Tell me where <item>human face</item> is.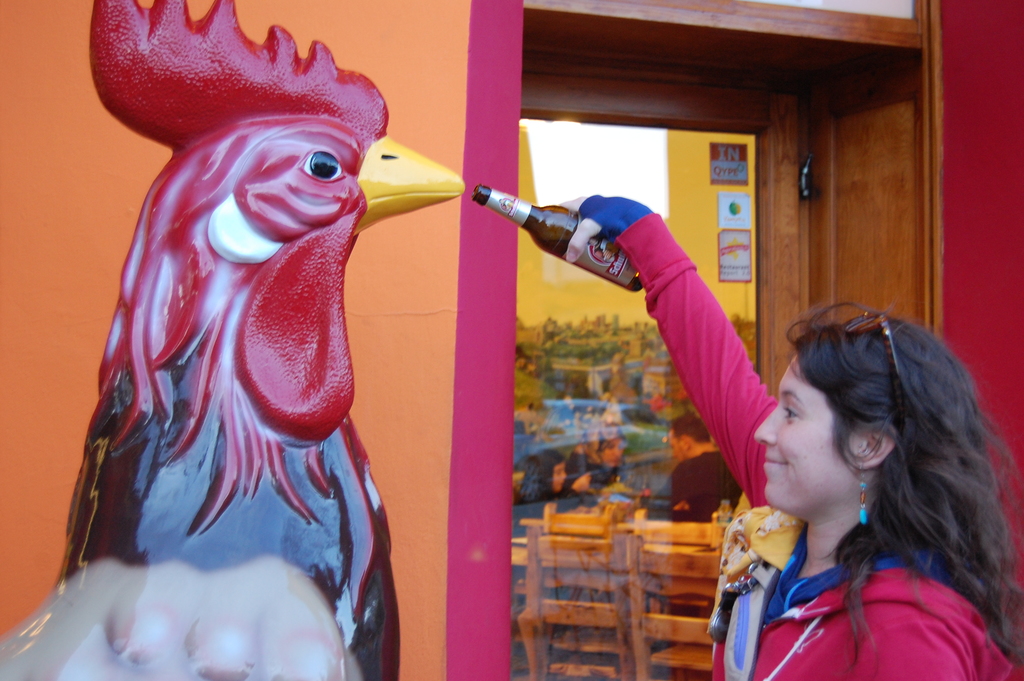
<item>human face</item> is at locate(556, 465, 567, 486).
